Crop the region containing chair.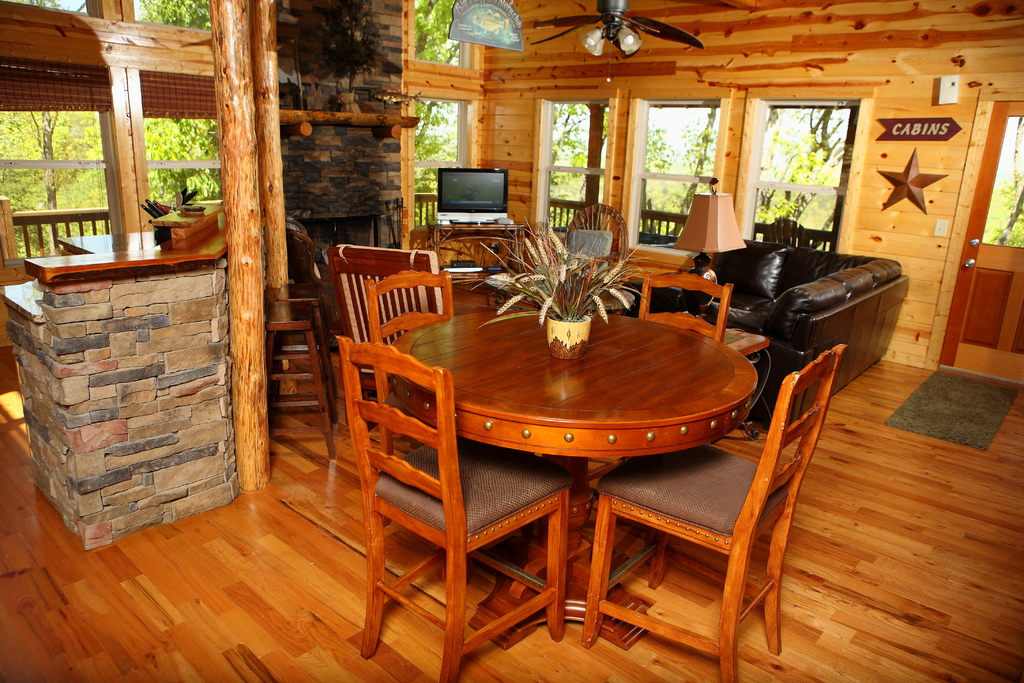
Crop region: left=354, top=260, right=468, bottom=493.
